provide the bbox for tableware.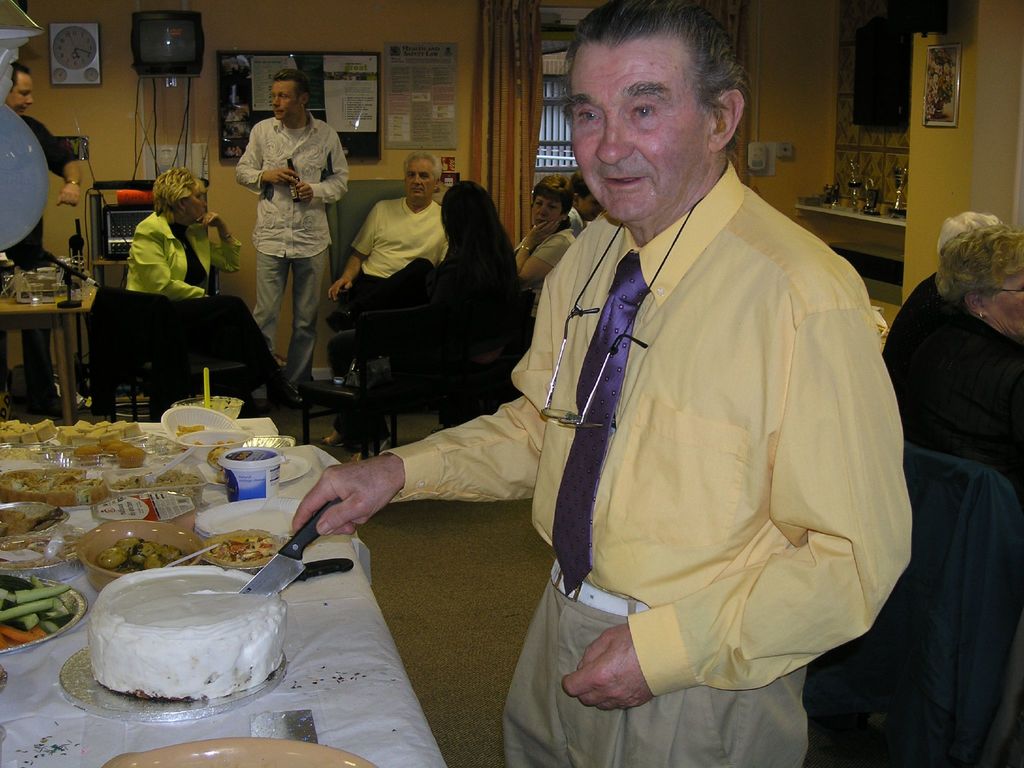
<region>106, 733, 378, 767</region>.
